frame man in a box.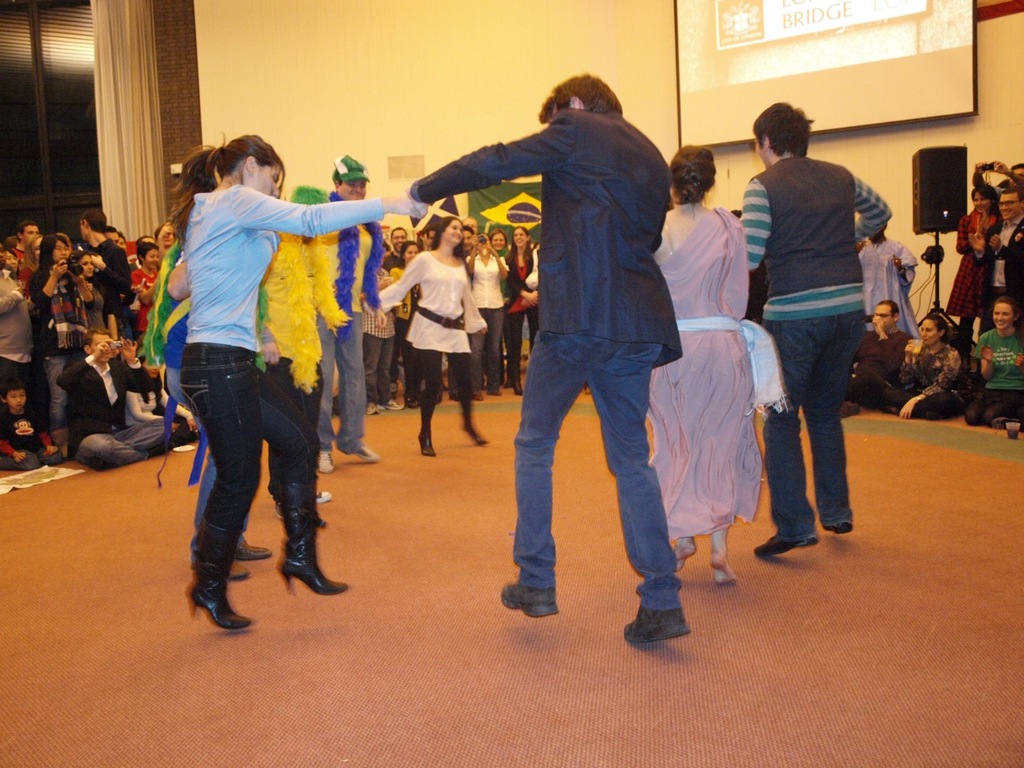
box(55, 325, 173, 466).
